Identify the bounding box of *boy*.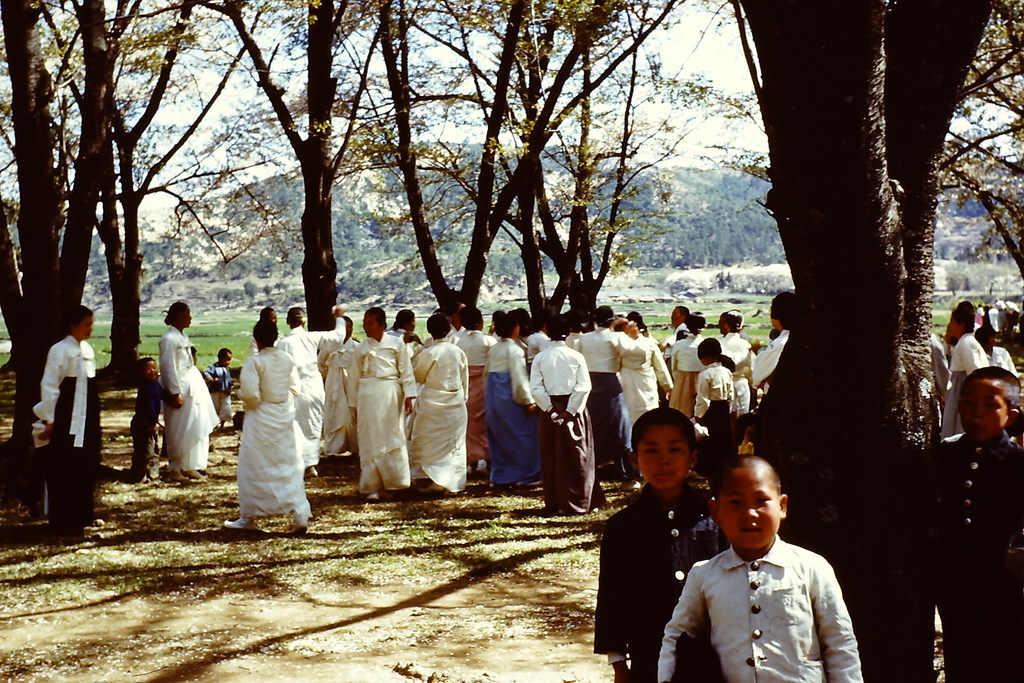
<region>668, 429, 867, 682</region>.
